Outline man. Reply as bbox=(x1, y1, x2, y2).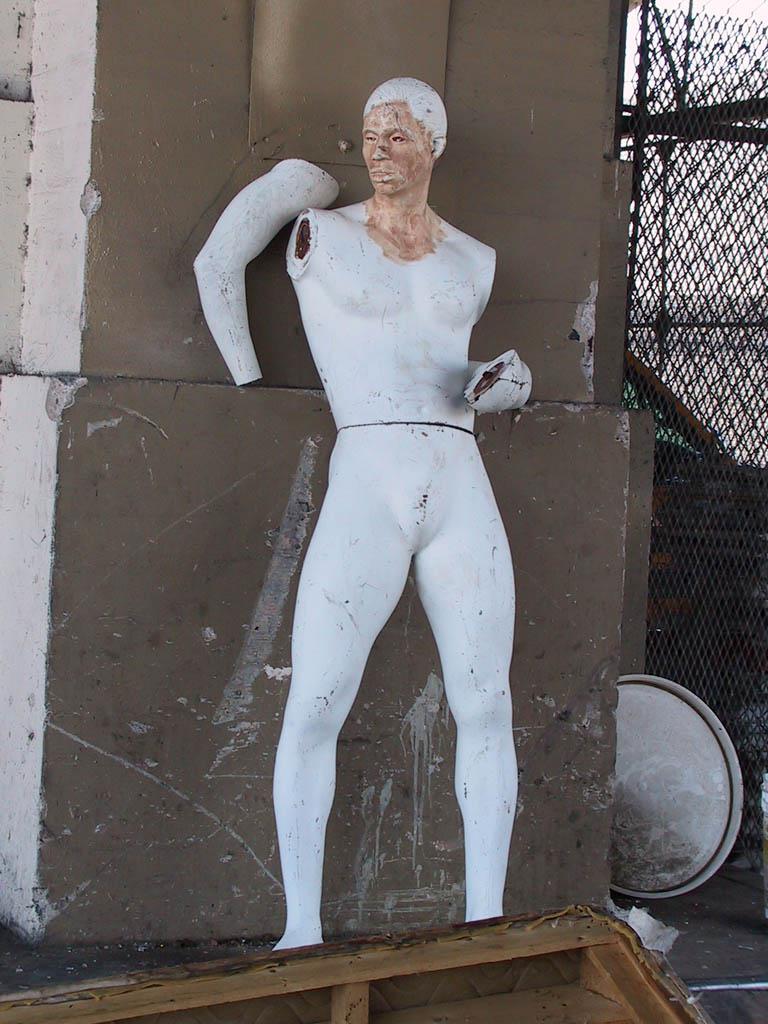
bbox=(216, 69, 572, 924).
